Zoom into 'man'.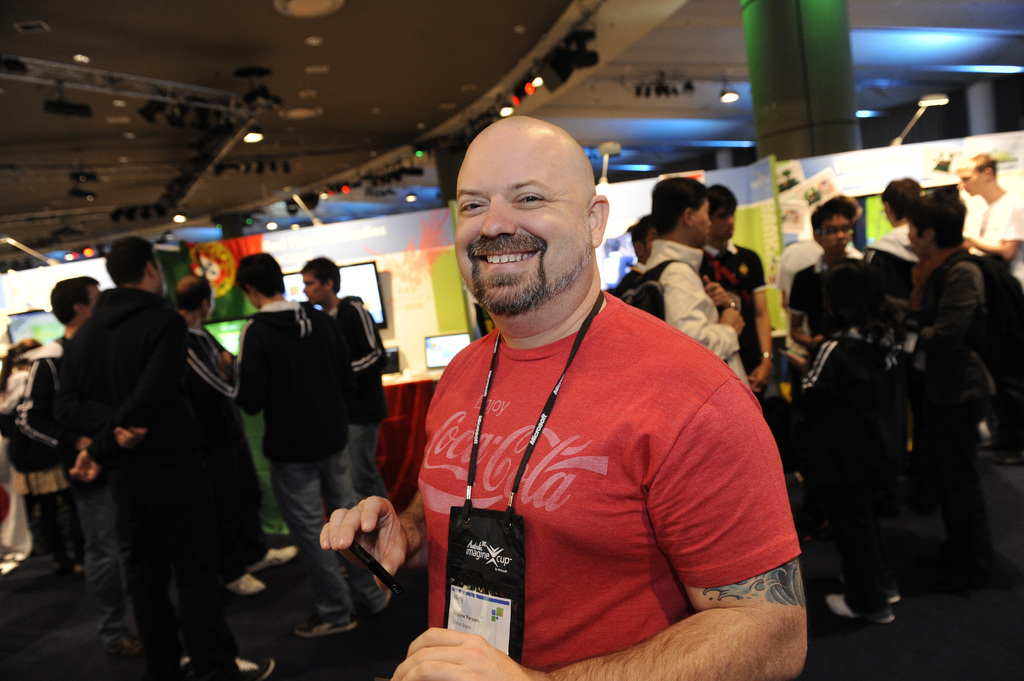
Zoom target: (399, 122, 796, 676).
